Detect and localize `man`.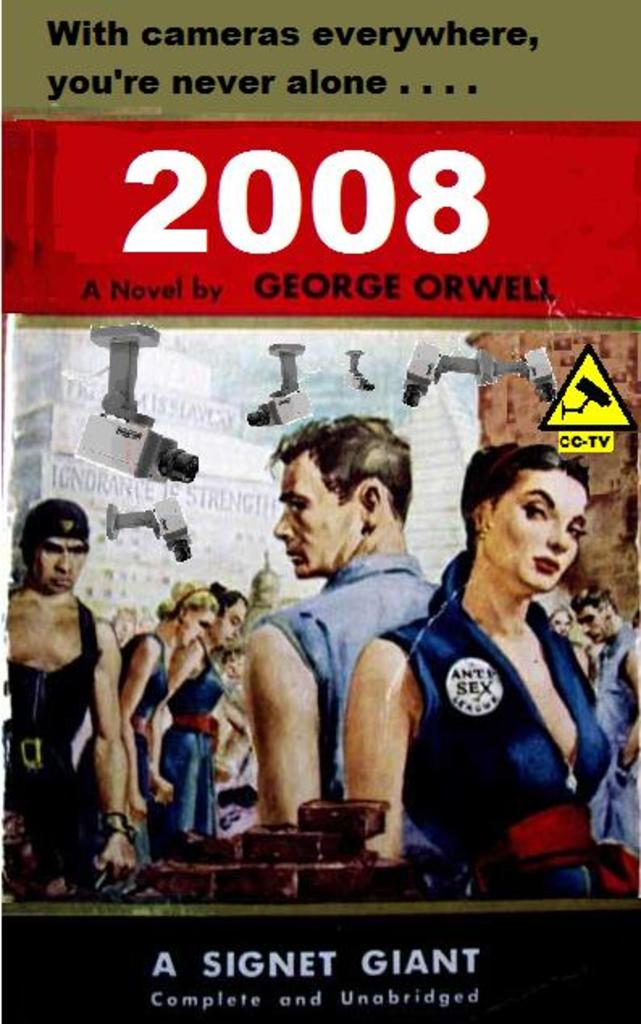
Localized at bbox=(572, 591, 639, 856).
